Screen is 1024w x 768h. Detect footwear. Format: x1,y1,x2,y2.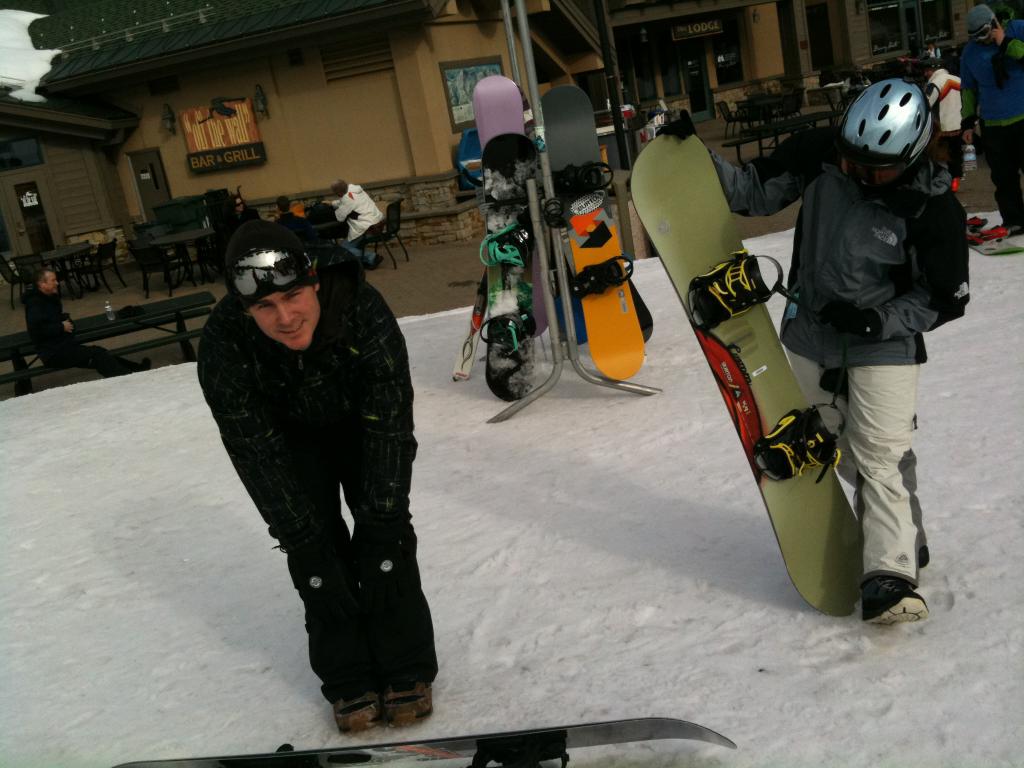
366,254,387,270.
